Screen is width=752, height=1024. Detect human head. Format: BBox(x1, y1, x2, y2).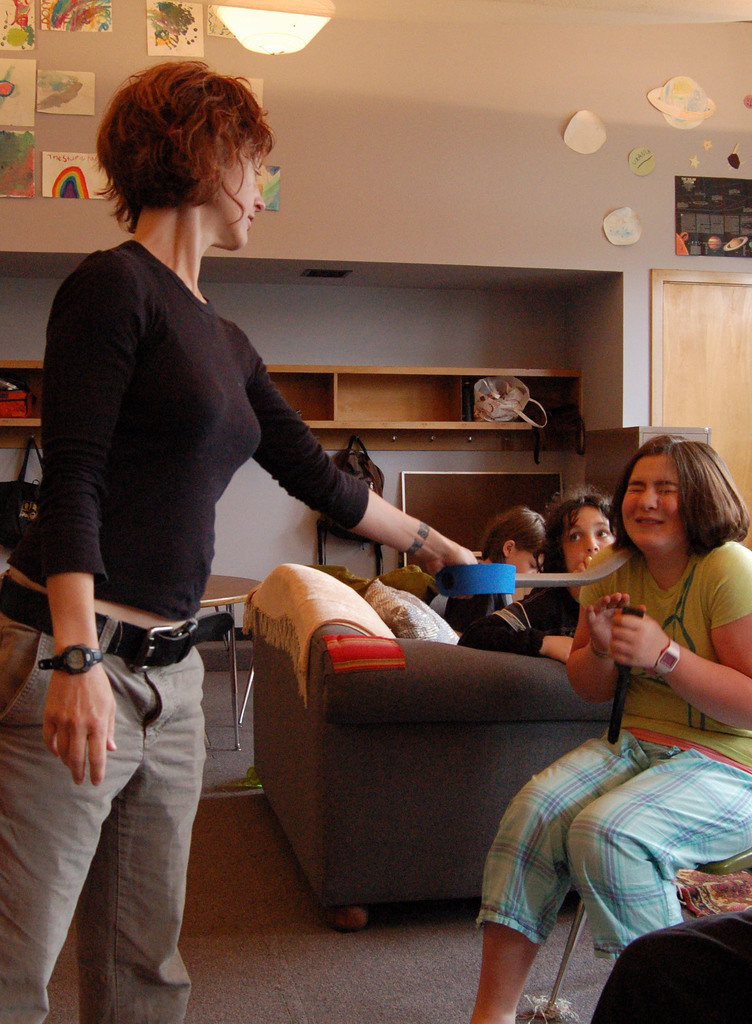
BBox(540, 484, 614, 570).
